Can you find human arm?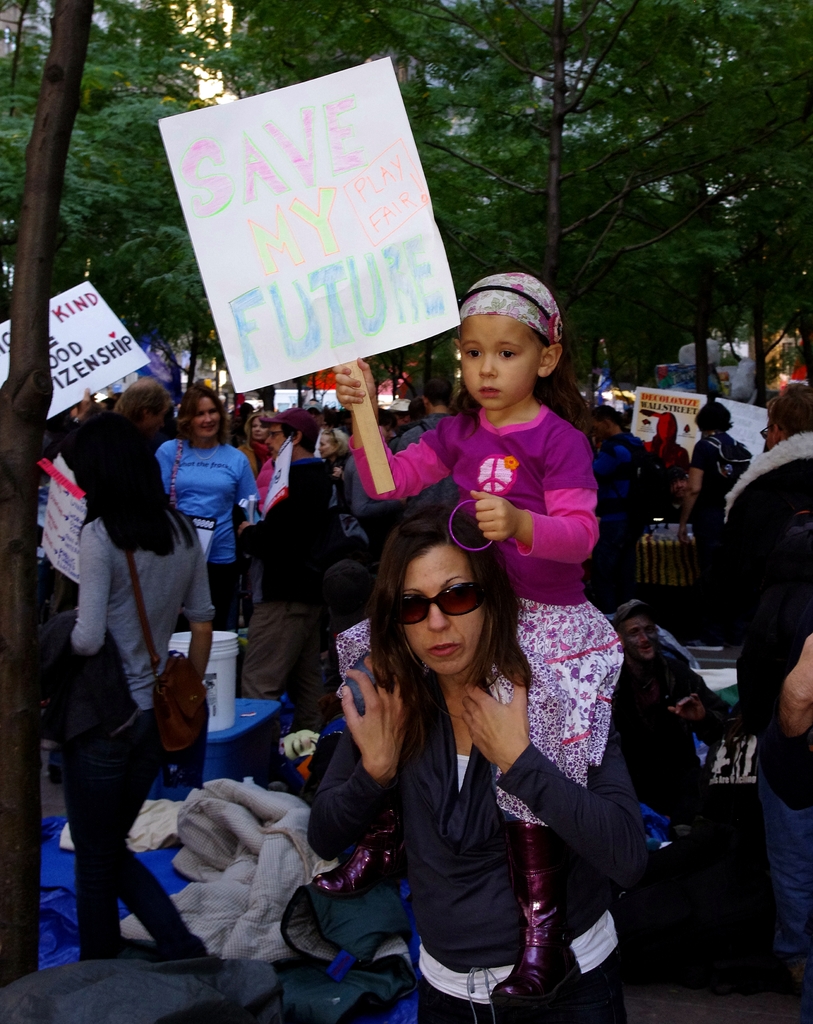
Yes, bounding box: [333,461,342,509].
